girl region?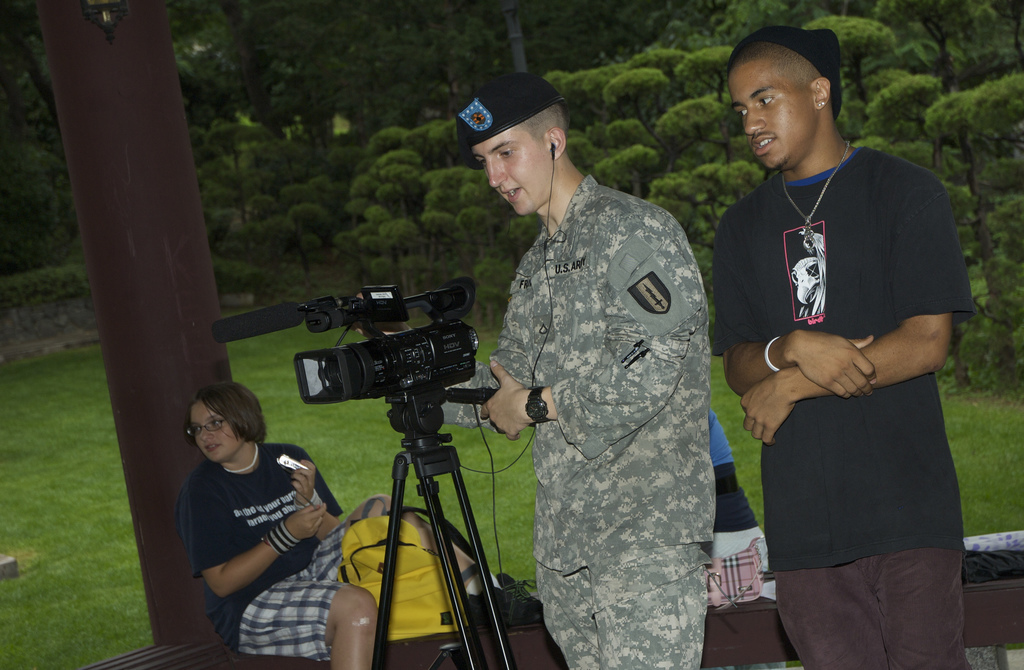
173 383 377 669
